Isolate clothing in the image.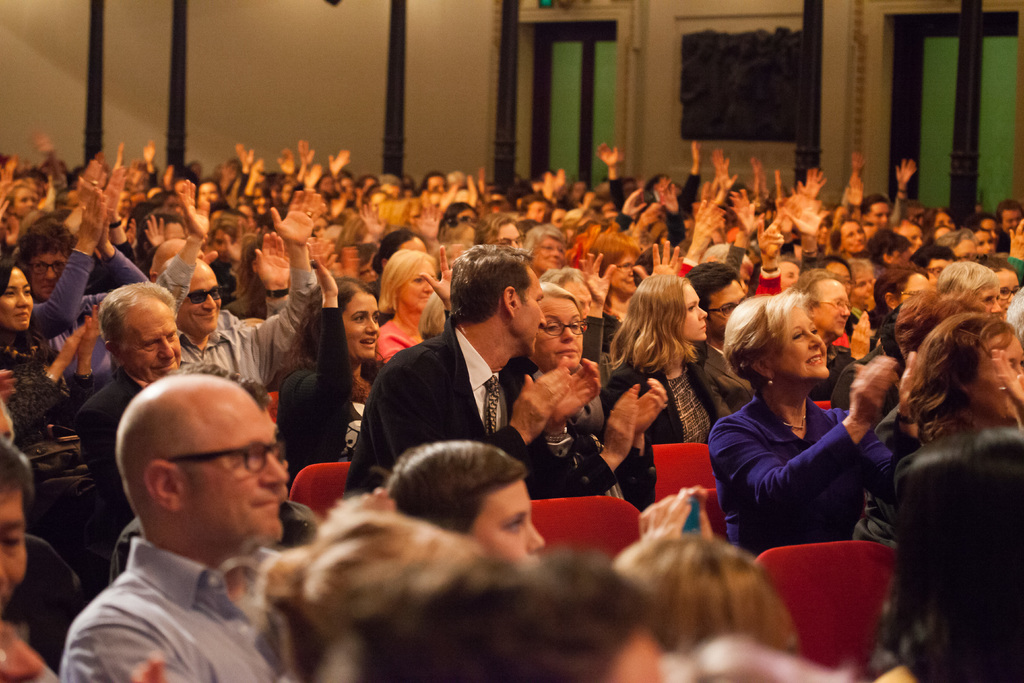
Isolated region: region(610, 358, 729, 445).
